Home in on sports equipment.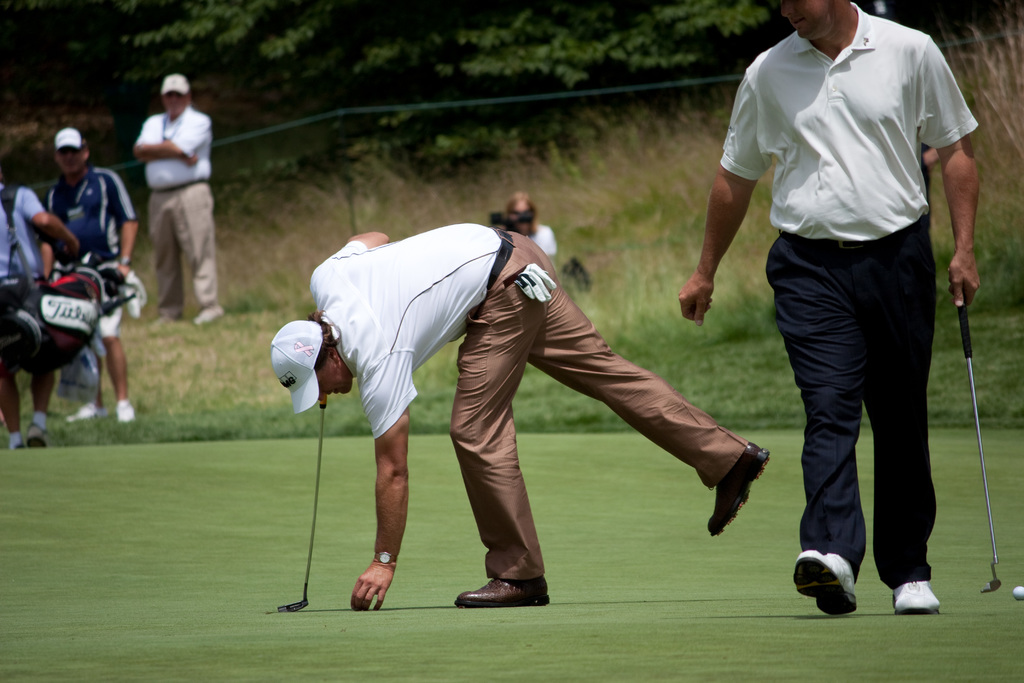
Homed in at 278 395 326 612.
